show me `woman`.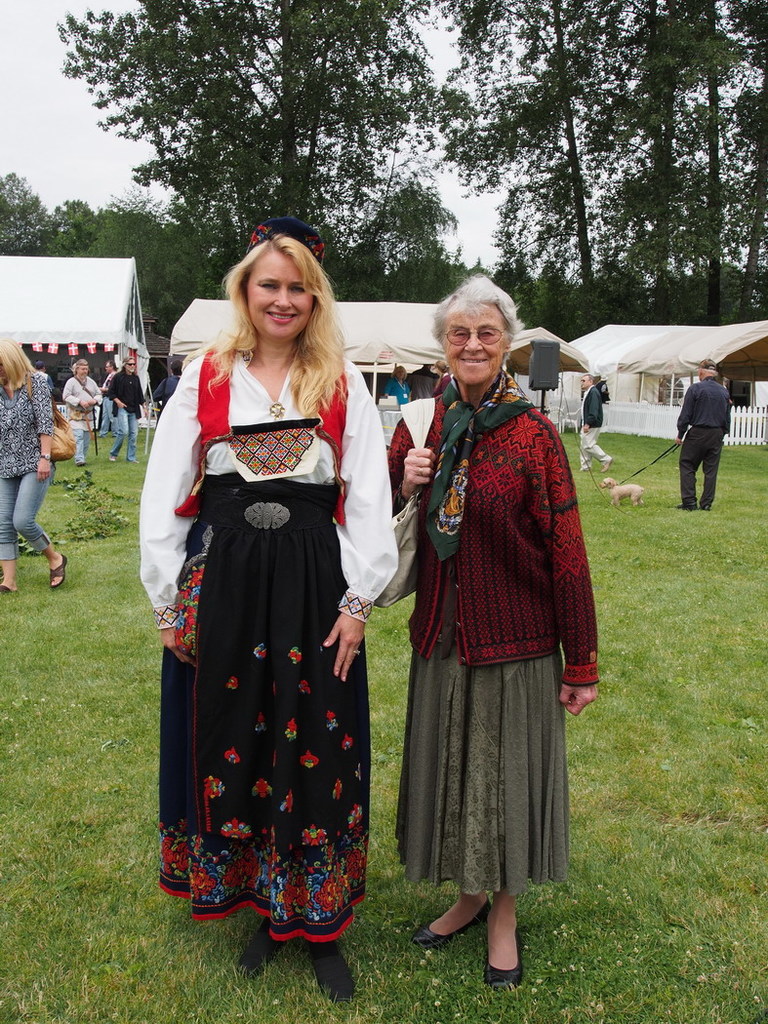
`woman` is here: 575, 372, 619, 472.
